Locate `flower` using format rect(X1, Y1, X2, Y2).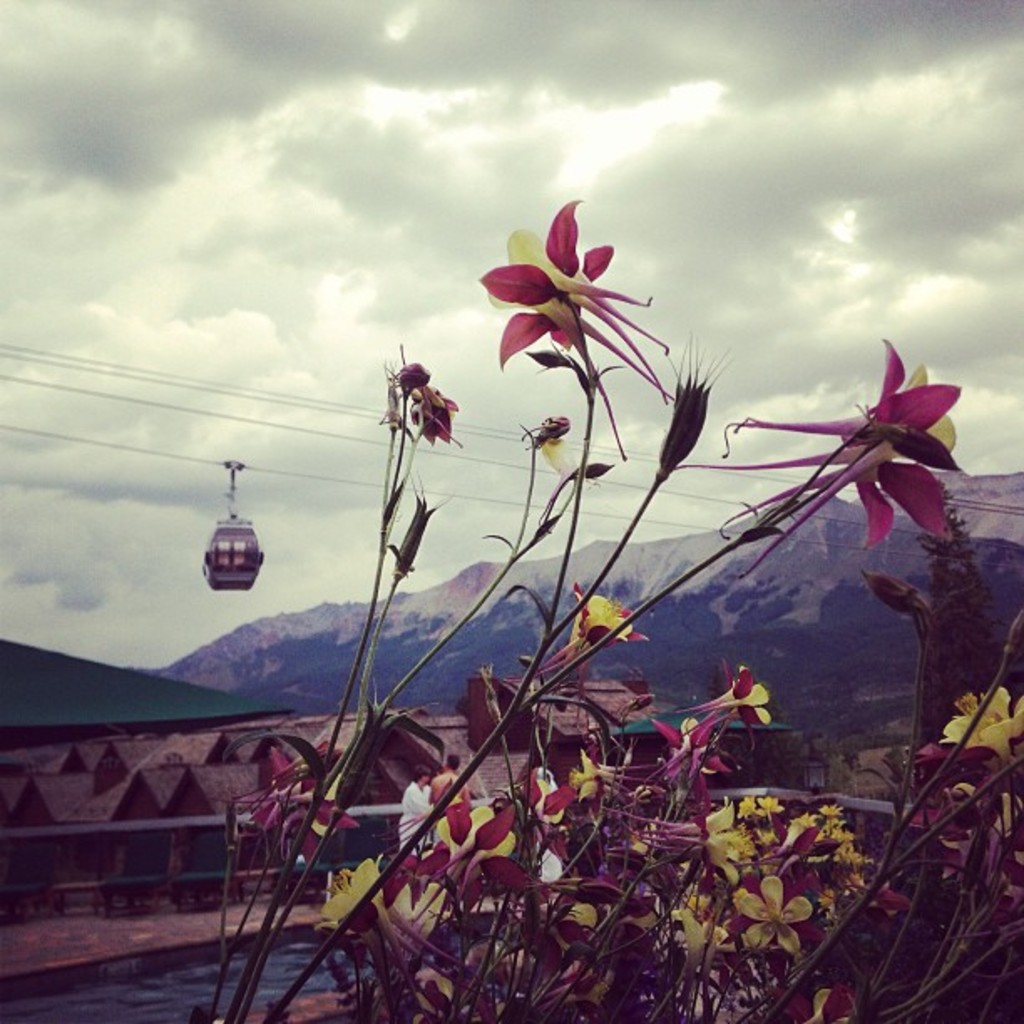
rect(381, 360, 465, 450).
